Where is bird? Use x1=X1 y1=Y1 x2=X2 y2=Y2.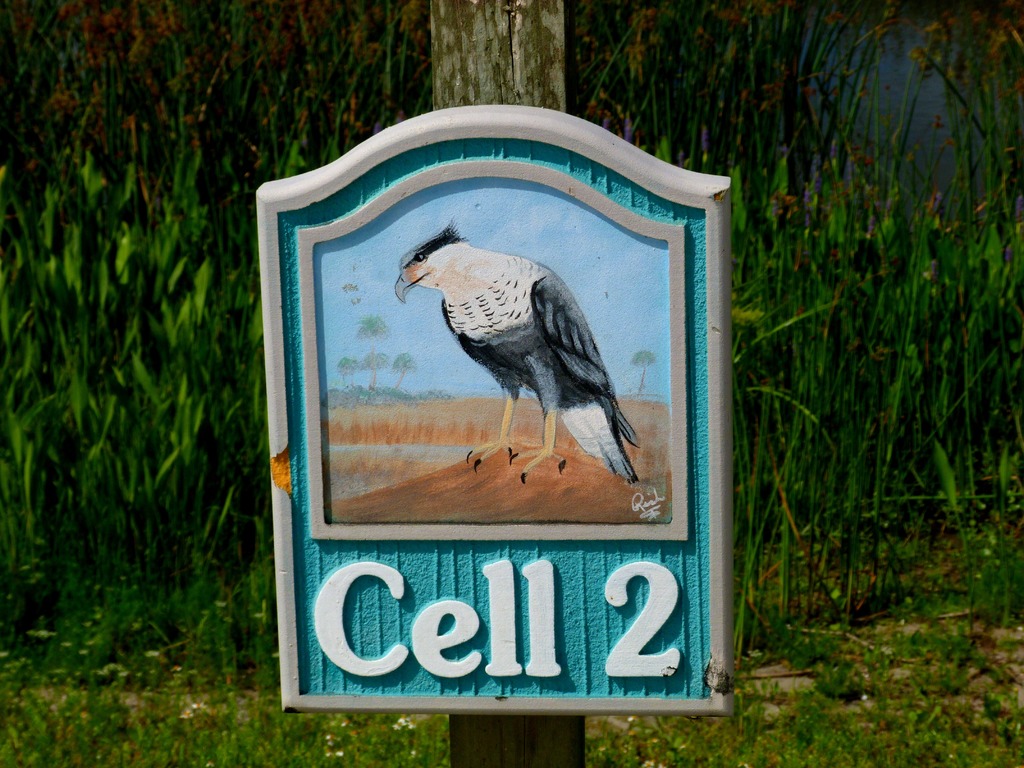
x1=386 y1=237 x2=623 y2=469.
